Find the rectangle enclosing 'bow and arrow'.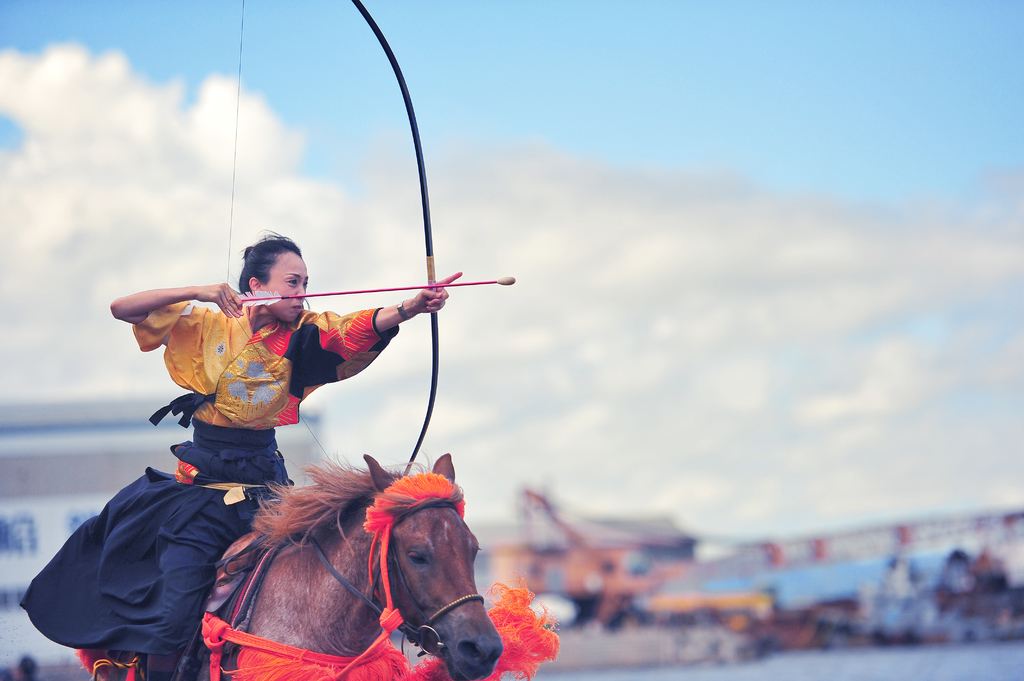
[x1=226, y1=0, x2=517, y2=474].
